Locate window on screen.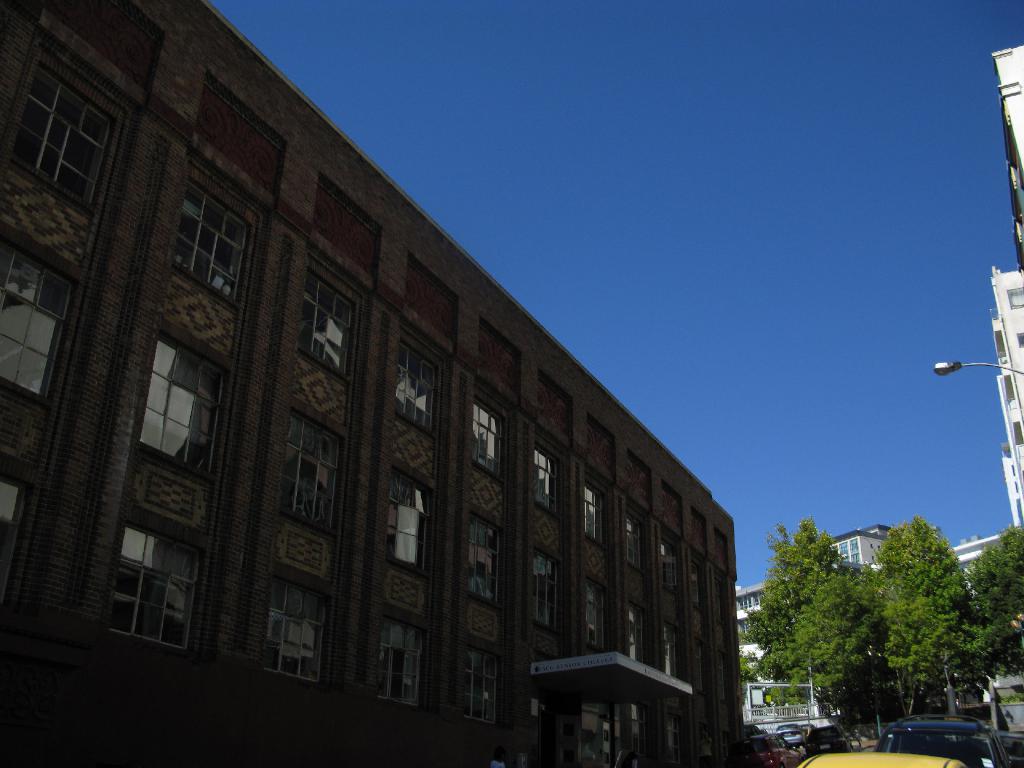
On screen at bbox=[468, 508, 502, 608].
